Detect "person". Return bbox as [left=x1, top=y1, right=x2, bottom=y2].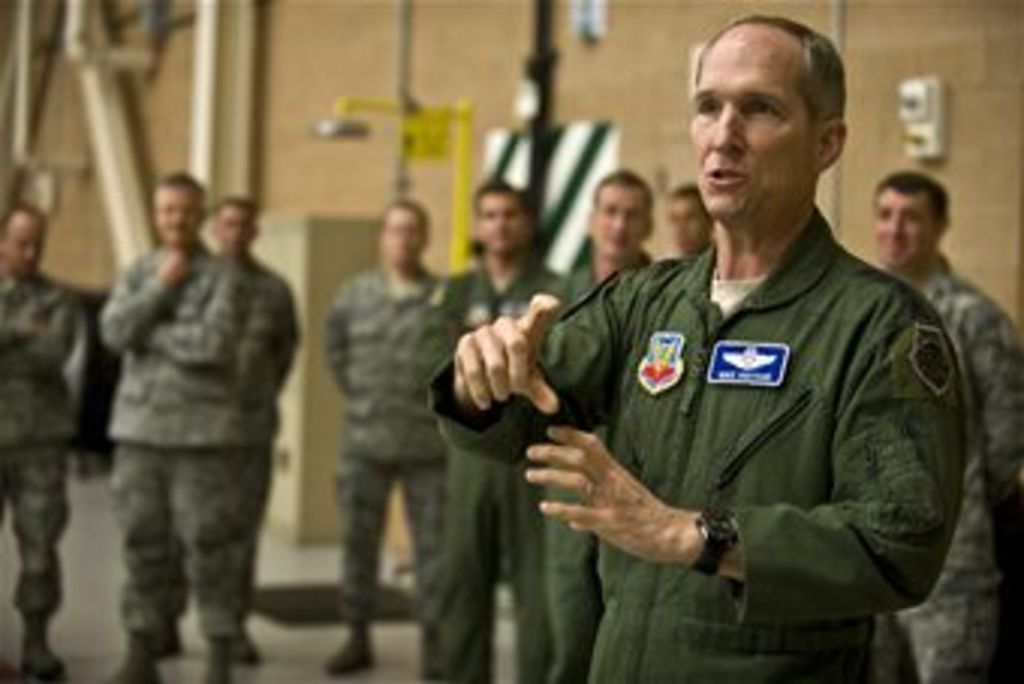
[left=458, top=187, right=542, bottom=681].
